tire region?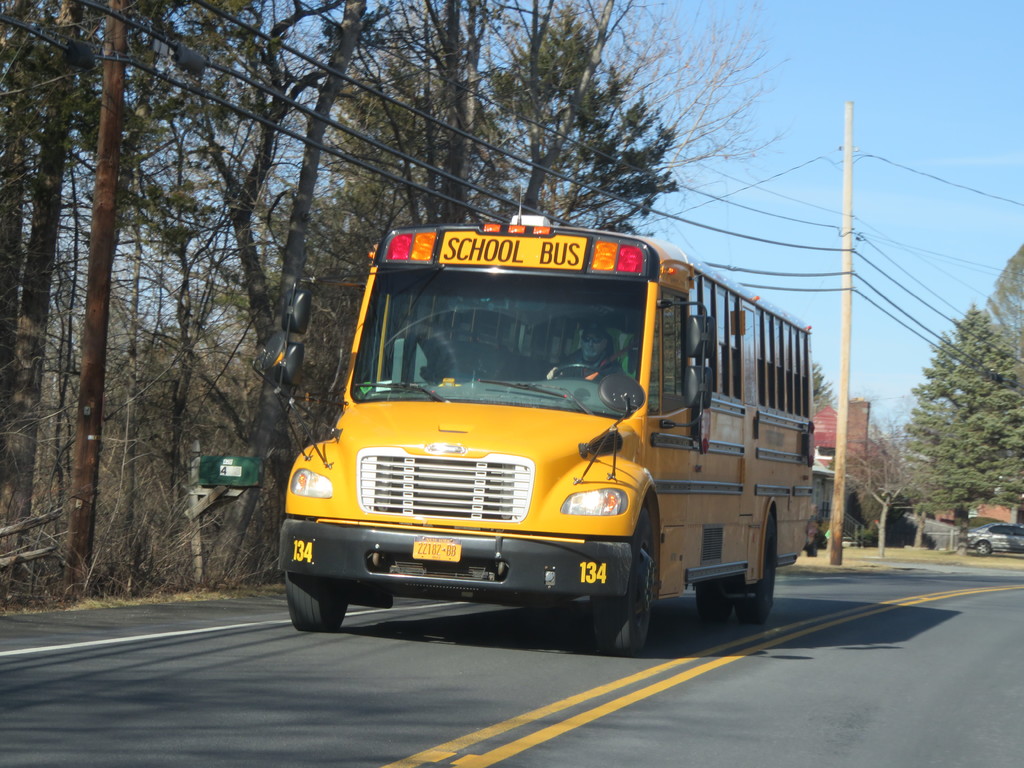
737,509,773,618
